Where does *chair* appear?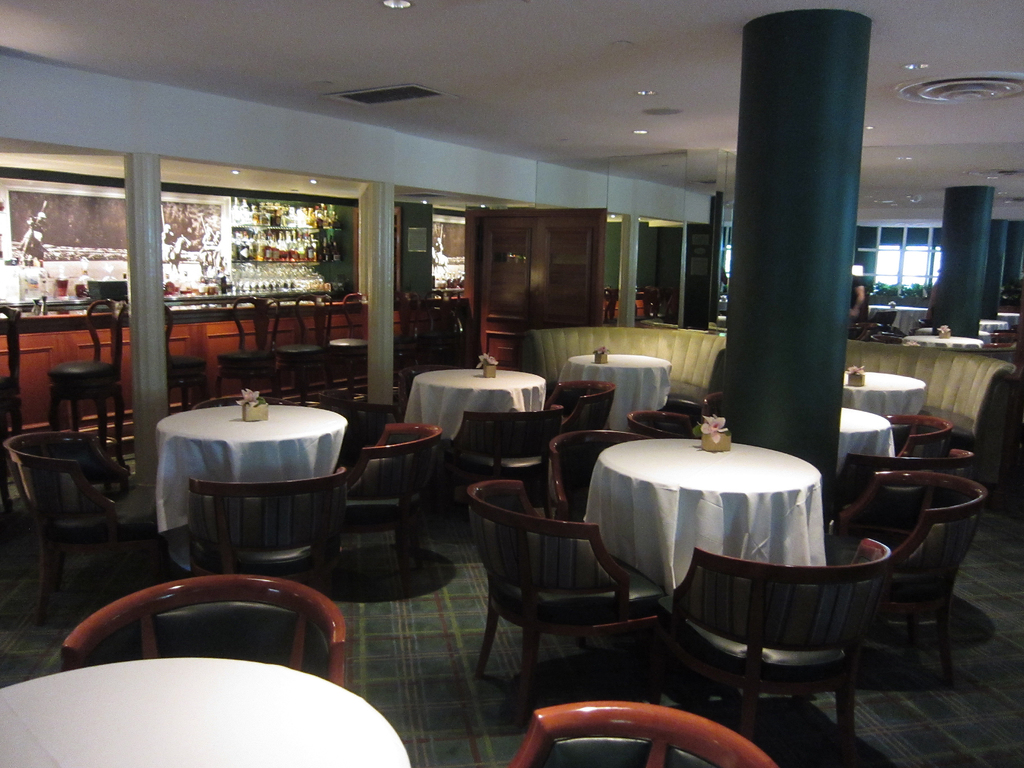
Appears at [0,303,27,438].
